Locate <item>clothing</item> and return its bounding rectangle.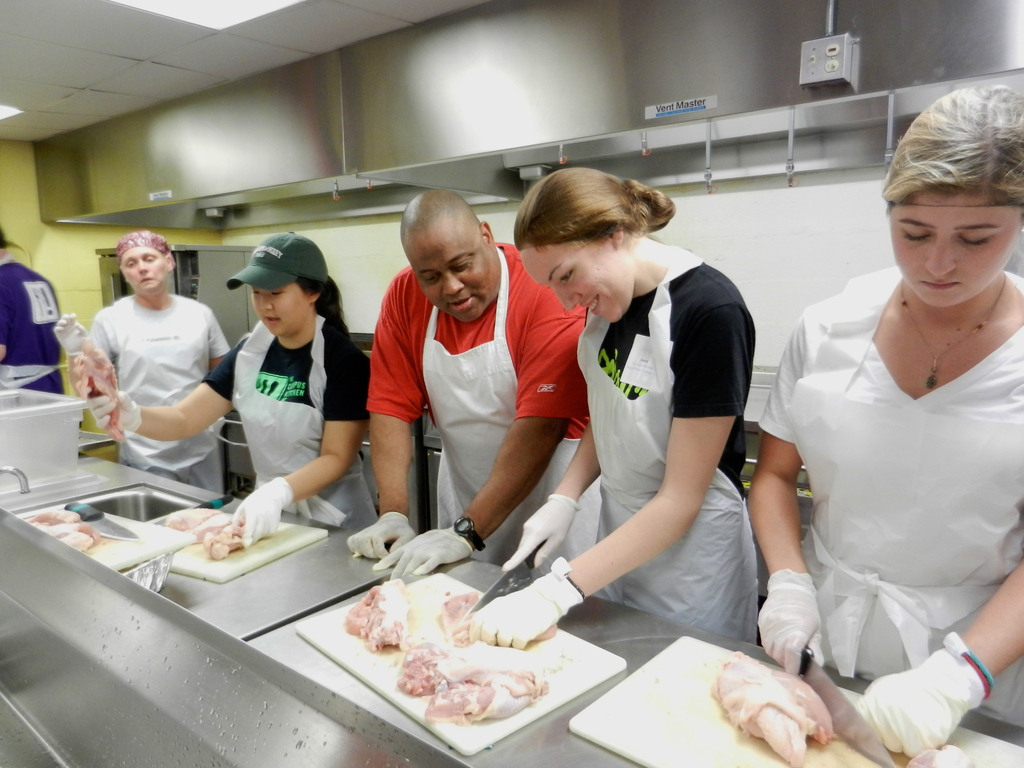
region(199, 312, 375, 536).
